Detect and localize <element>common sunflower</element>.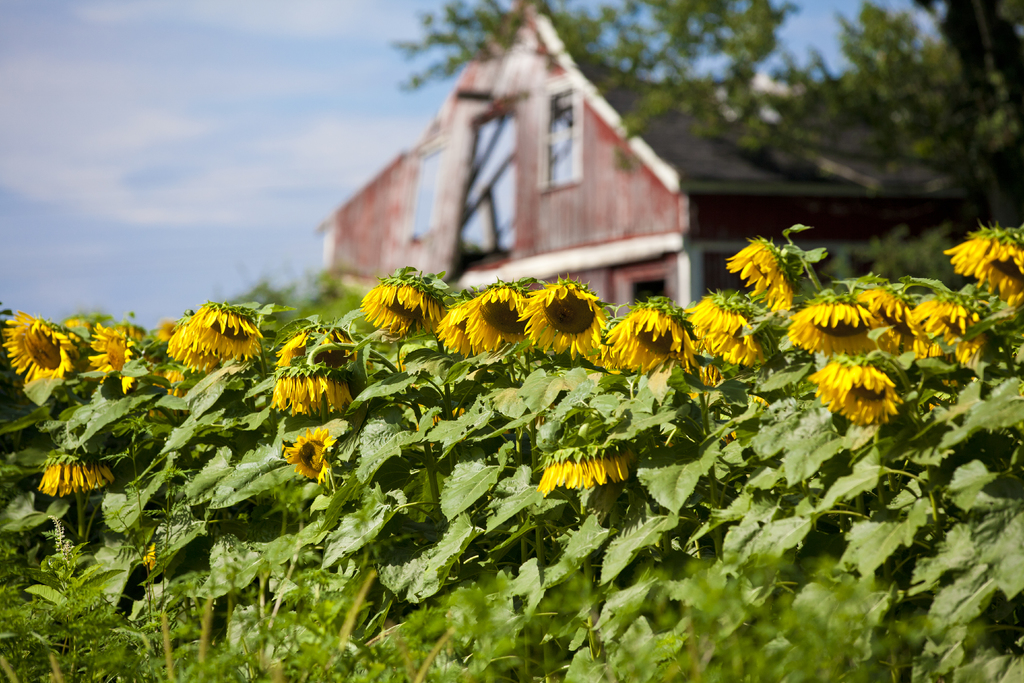
Localized at Rect(684, 288, 769, 361).
